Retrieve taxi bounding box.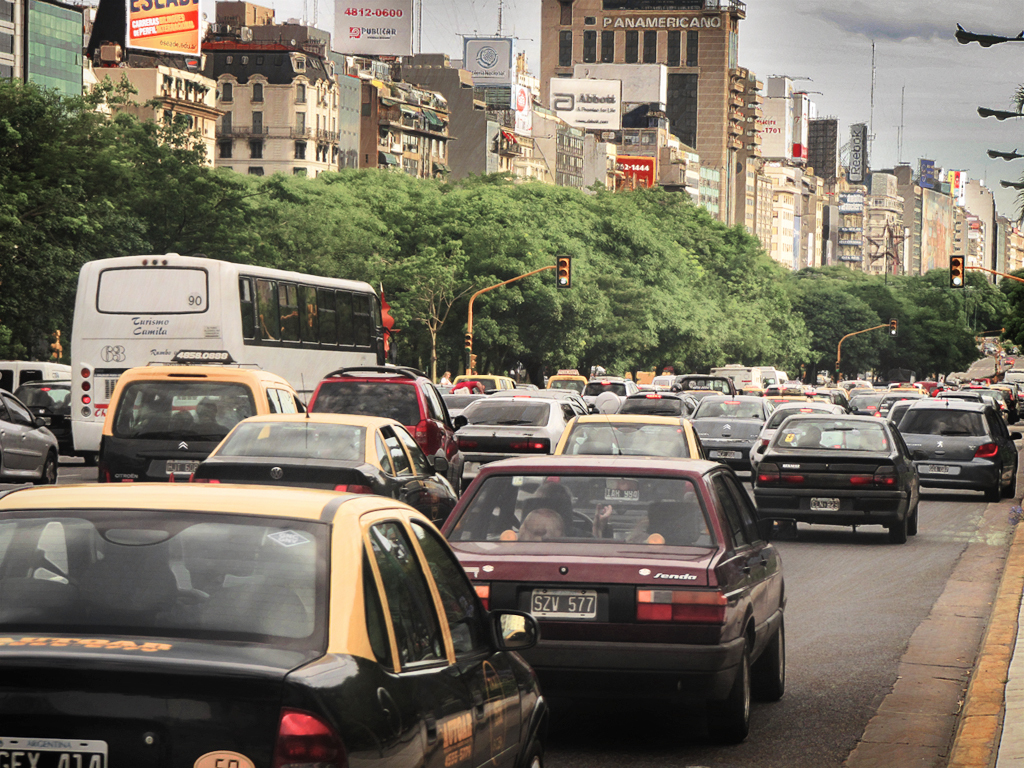
Bounding box: 547/368/593/396.
